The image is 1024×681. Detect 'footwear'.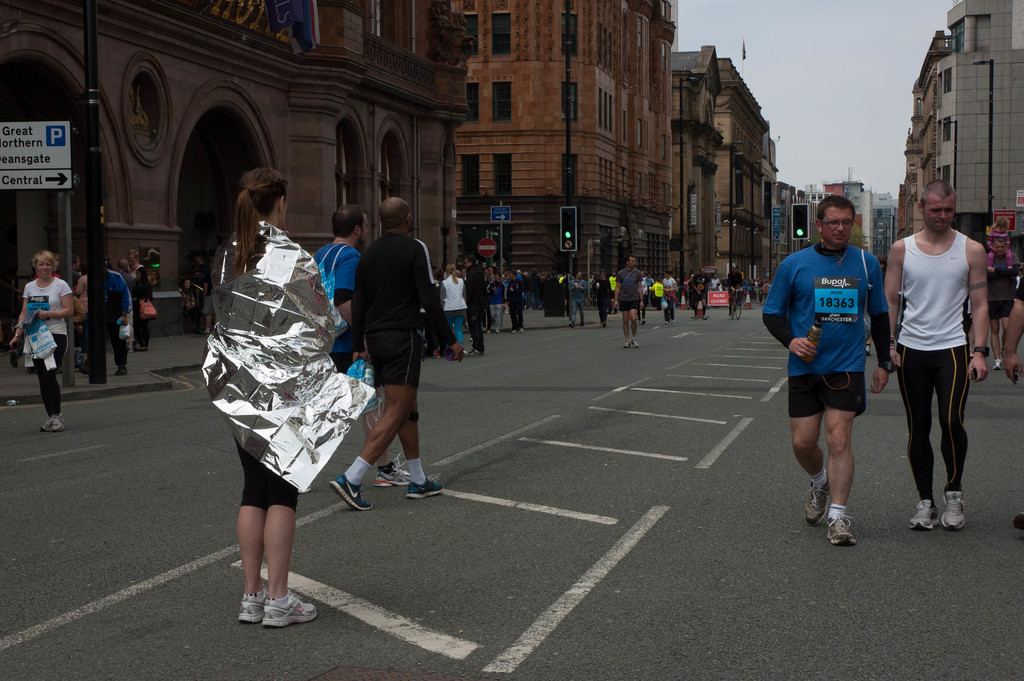
Detection: box(203, 330, 210, 336).
